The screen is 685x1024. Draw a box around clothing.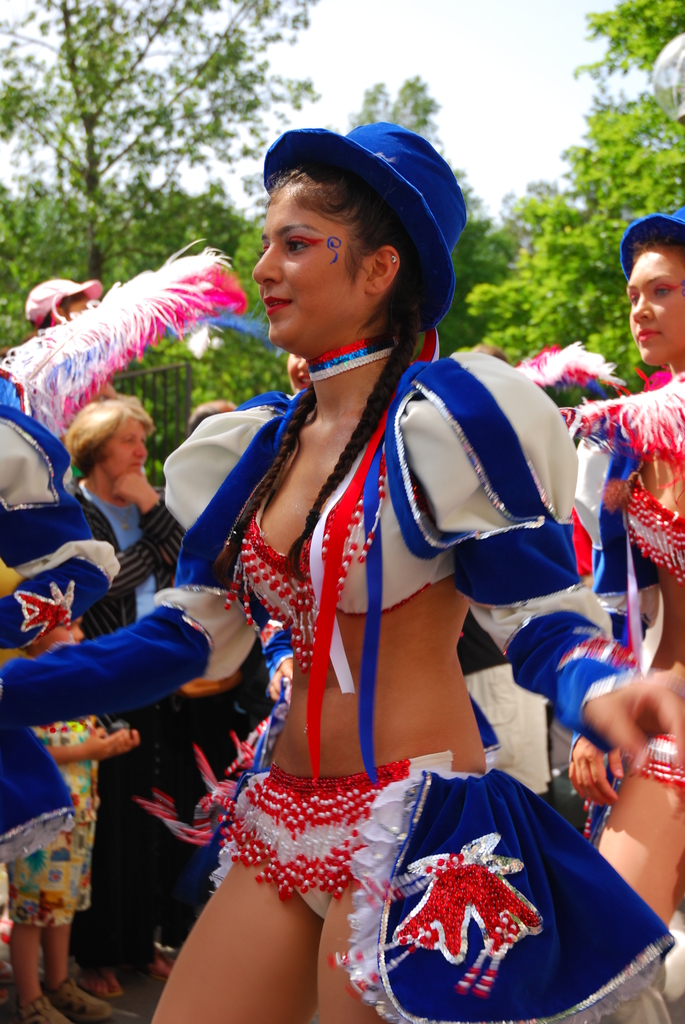
select_region(0, 394, 634, 717).
